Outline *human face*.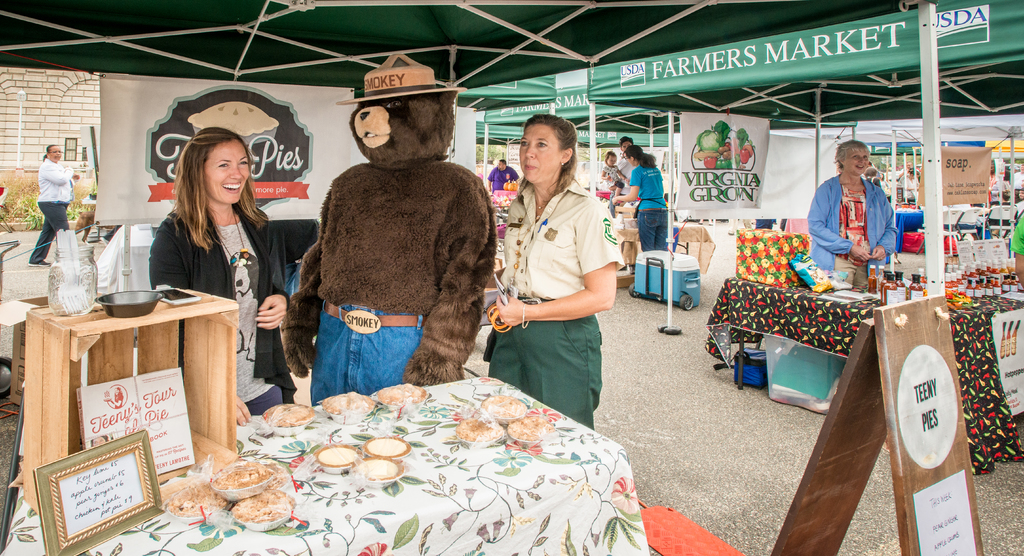
Outline: (x1=846, y1=142, x2=868, y2=172).
